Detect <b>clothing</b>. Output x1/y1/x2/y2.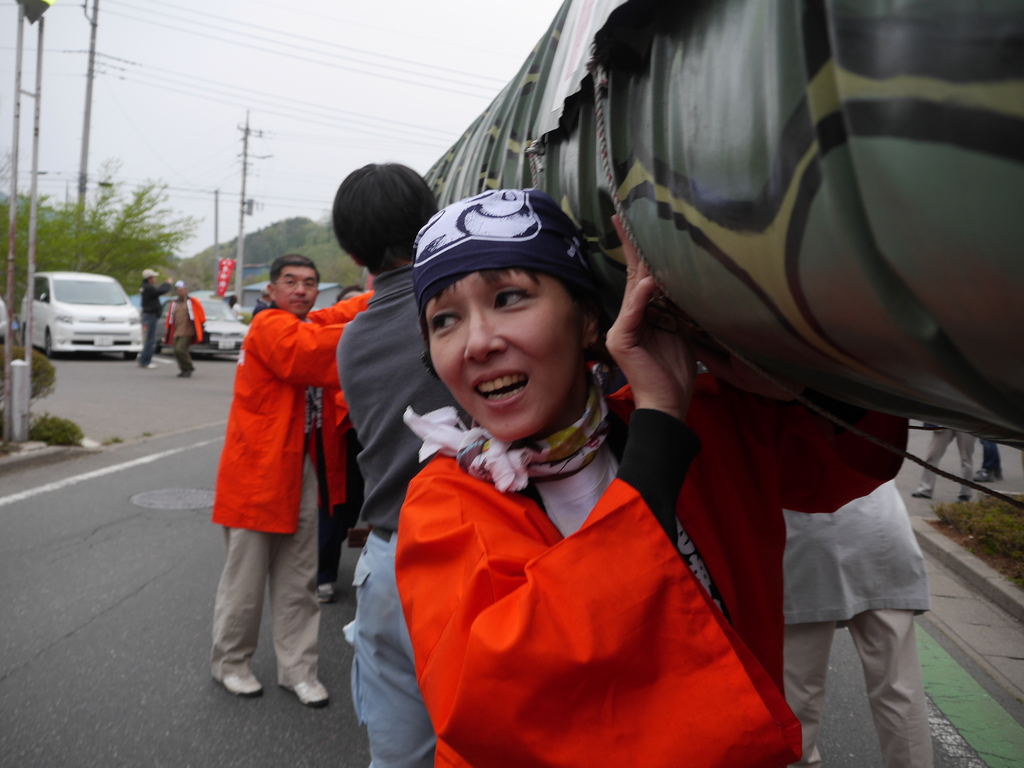
916/426/975/492.
